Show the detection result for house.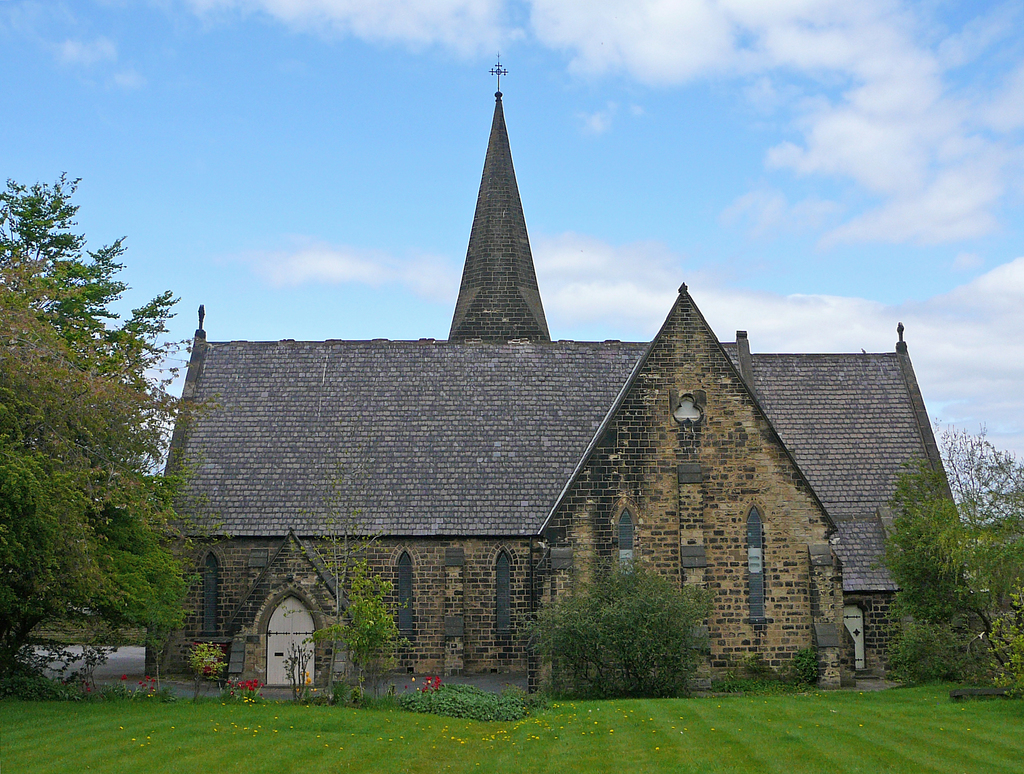
rect(172, 115, 934, 706).
